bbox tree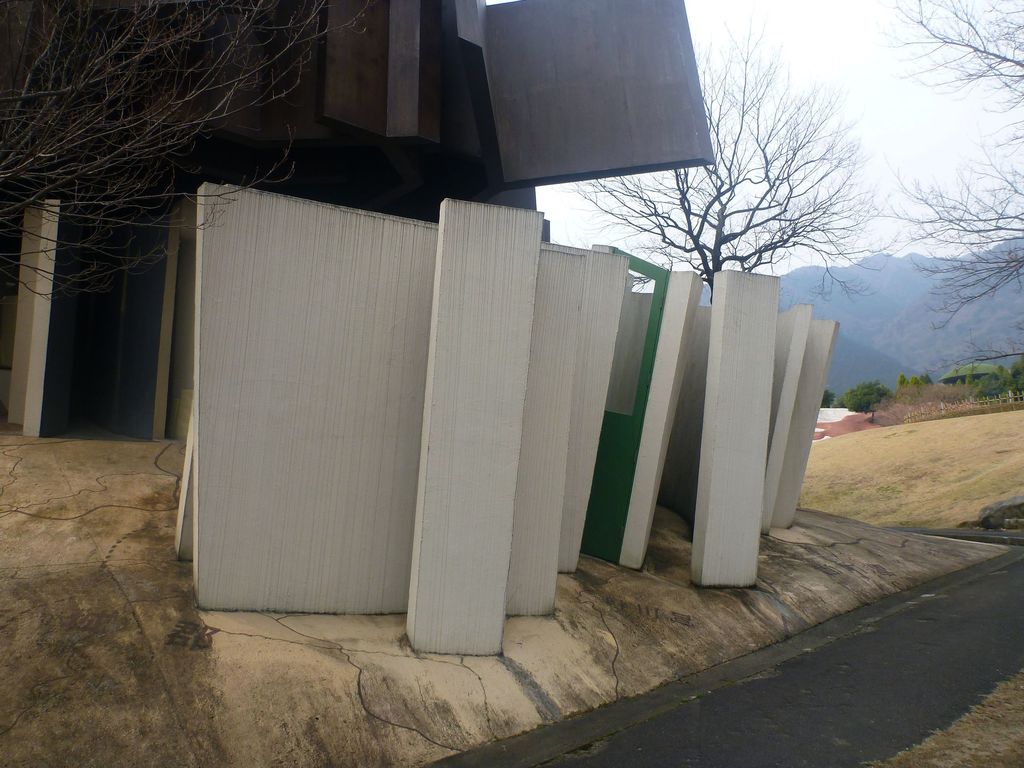
pyautogui.locateOnScreen(1011, 356, 1023, 397)
